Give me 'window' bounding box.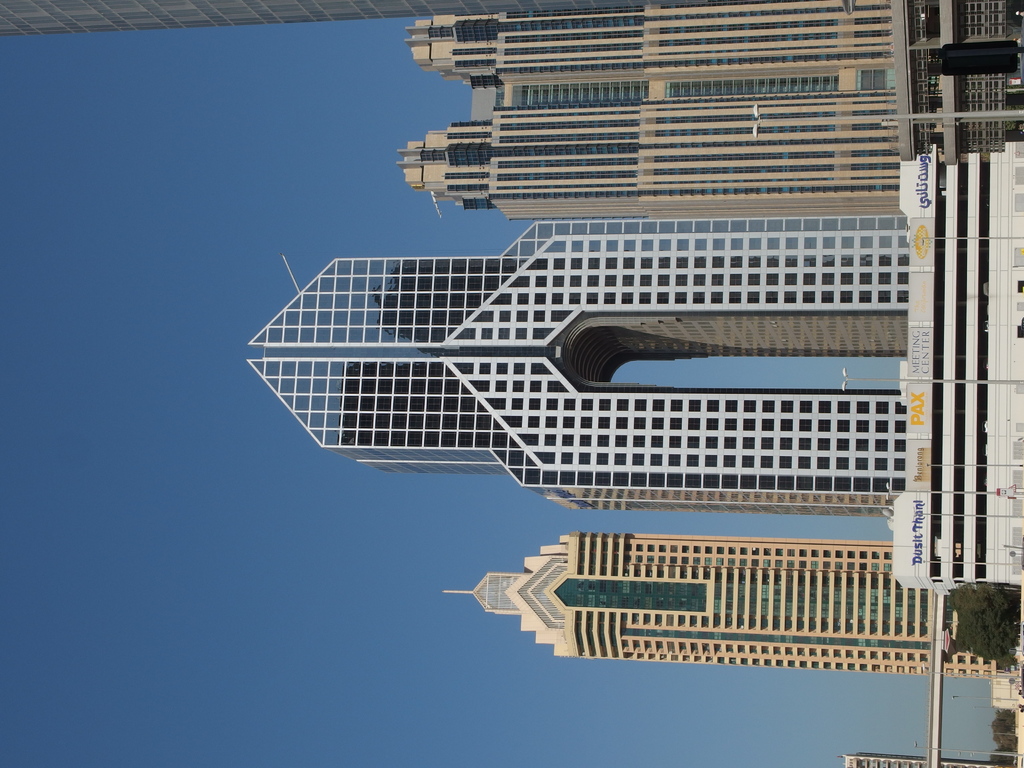
bbox=[895, 419, 904, 433].
